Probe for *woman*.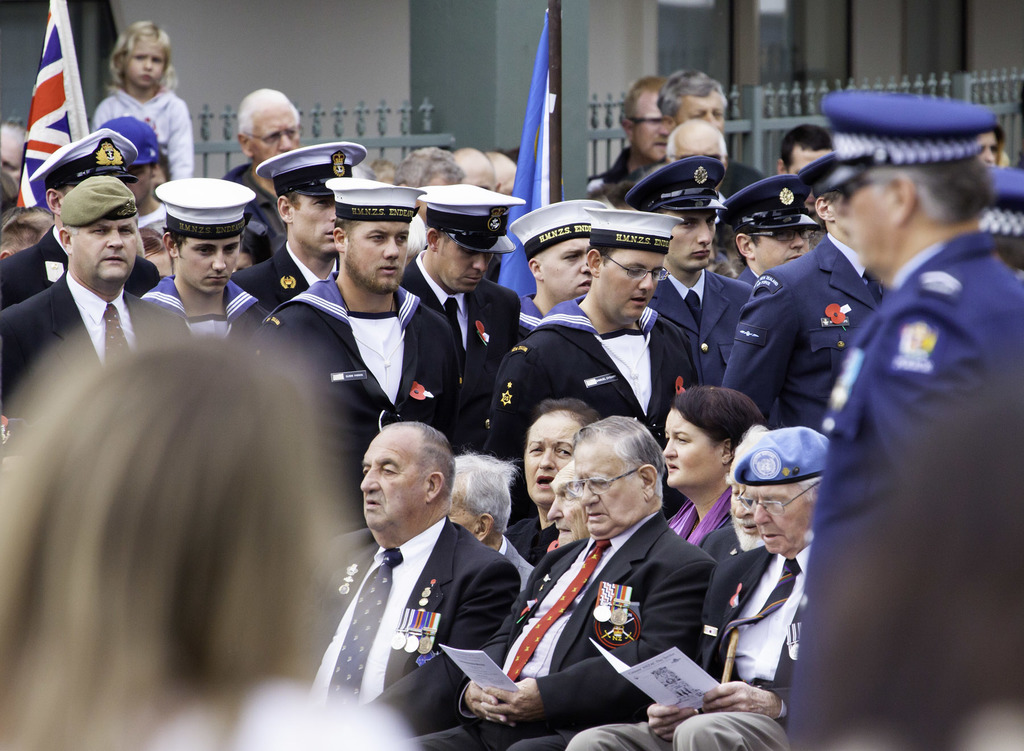
Probe result: box(650, 376, 780, 656).
